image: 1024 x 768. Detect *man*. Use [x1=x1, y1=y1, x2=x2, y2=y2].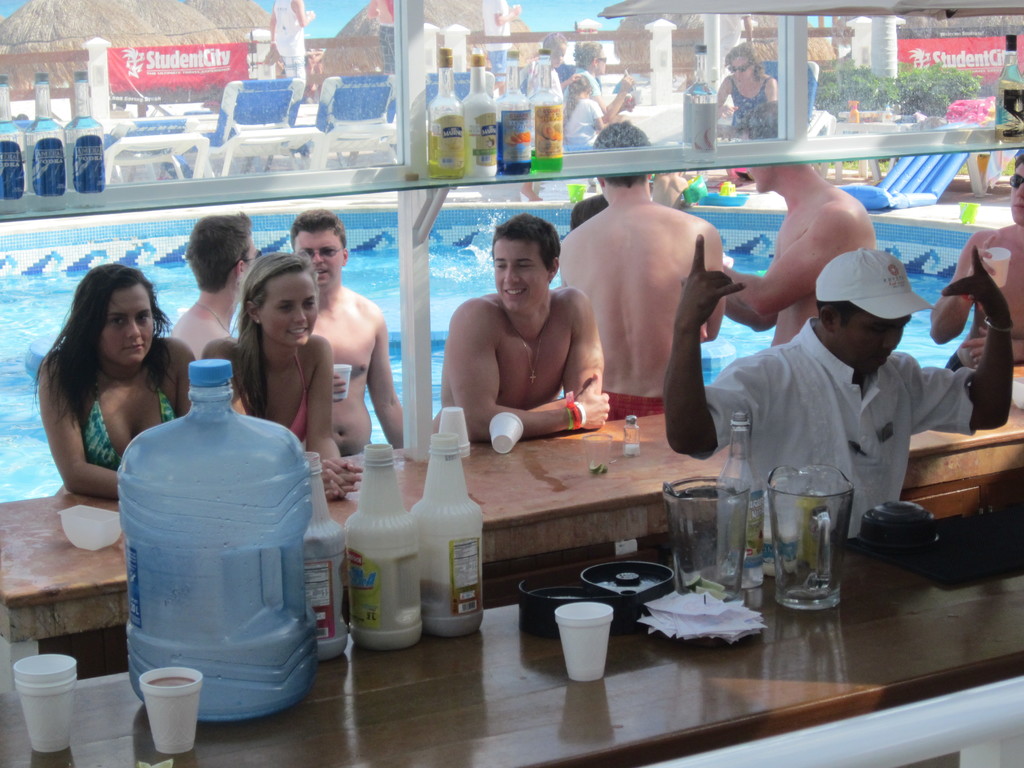
[x1=658, y1=229, x2=1023, y2=563].
